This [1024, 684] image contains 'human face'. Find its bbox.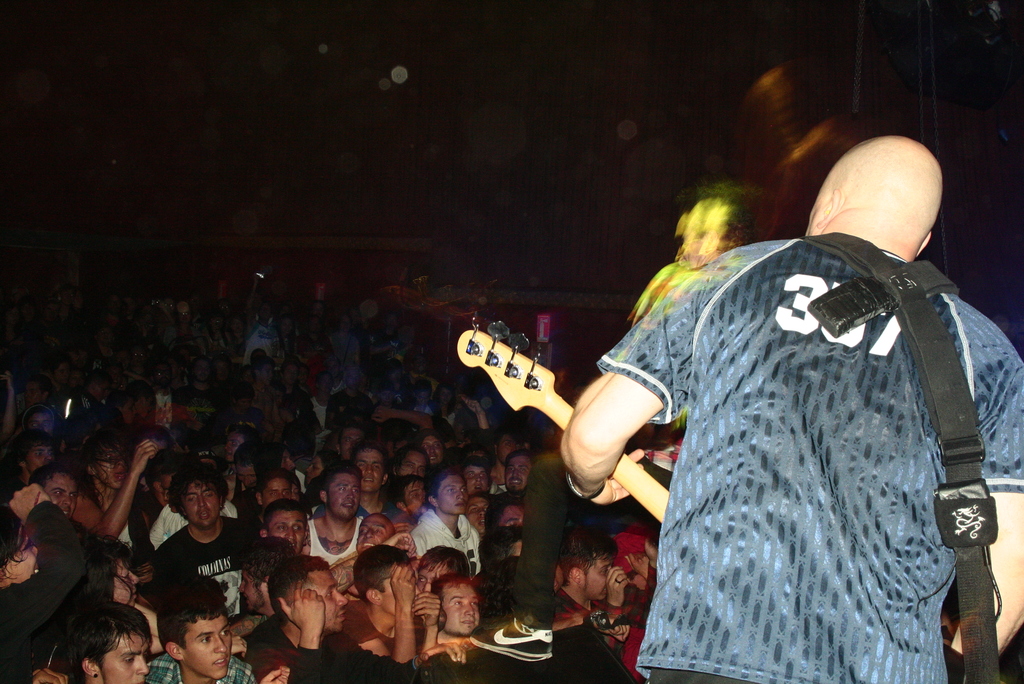
<bbox>237, 468, 255, 489</bbox>.
